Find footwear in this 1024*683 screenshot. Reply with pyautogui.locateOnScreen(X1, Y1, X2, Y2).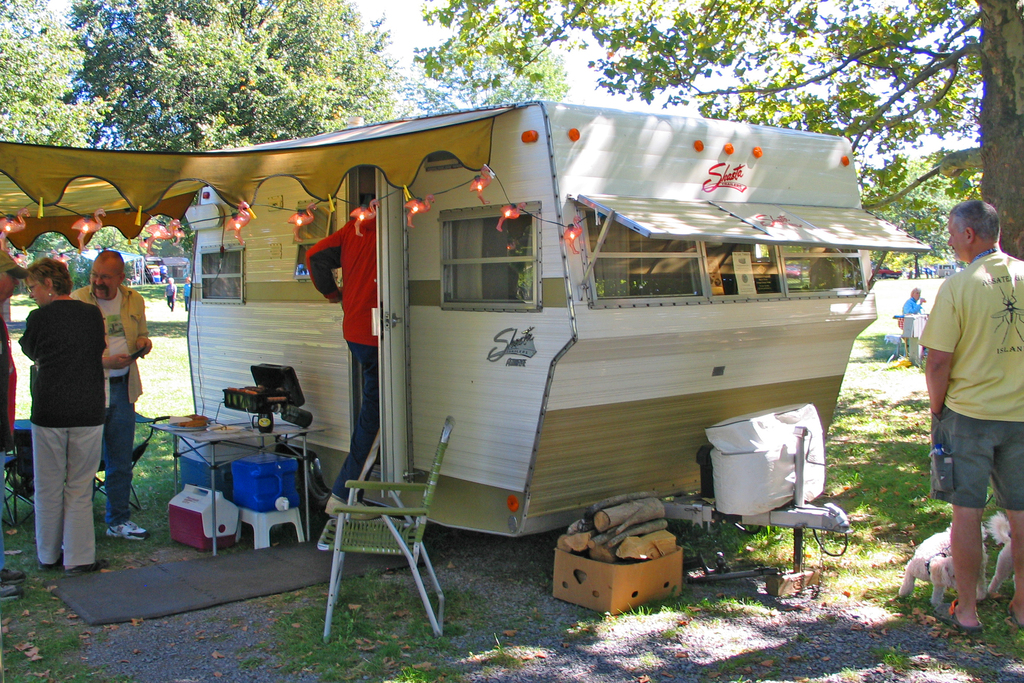
pyautogui.locateOnScreen(67, 557, 108, 575).
